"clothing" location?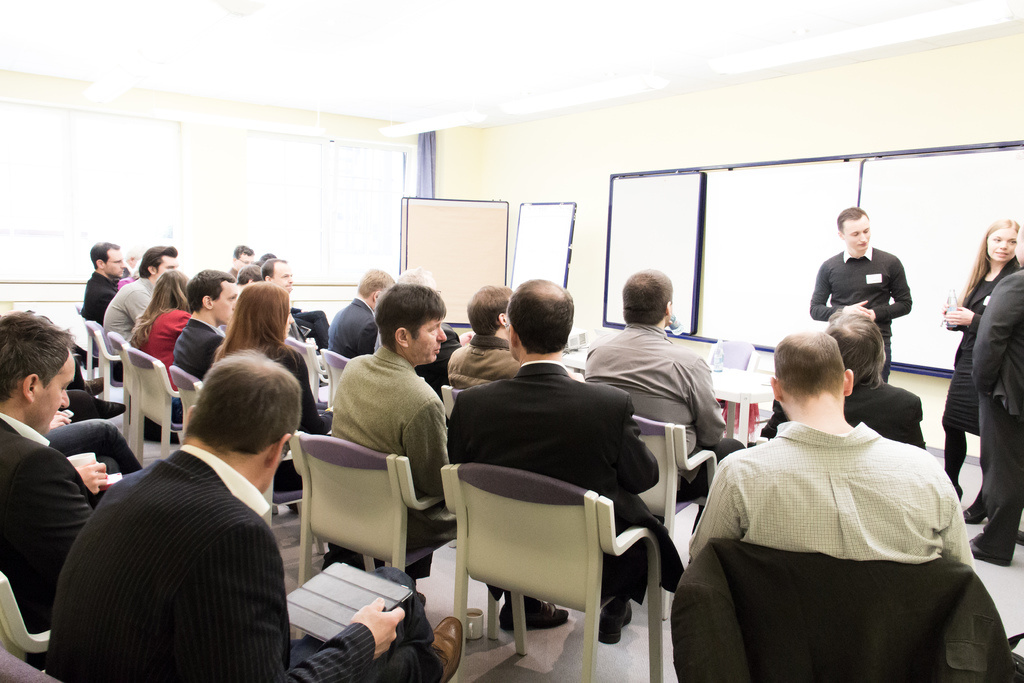
locate(251, 340, 337, 488)
